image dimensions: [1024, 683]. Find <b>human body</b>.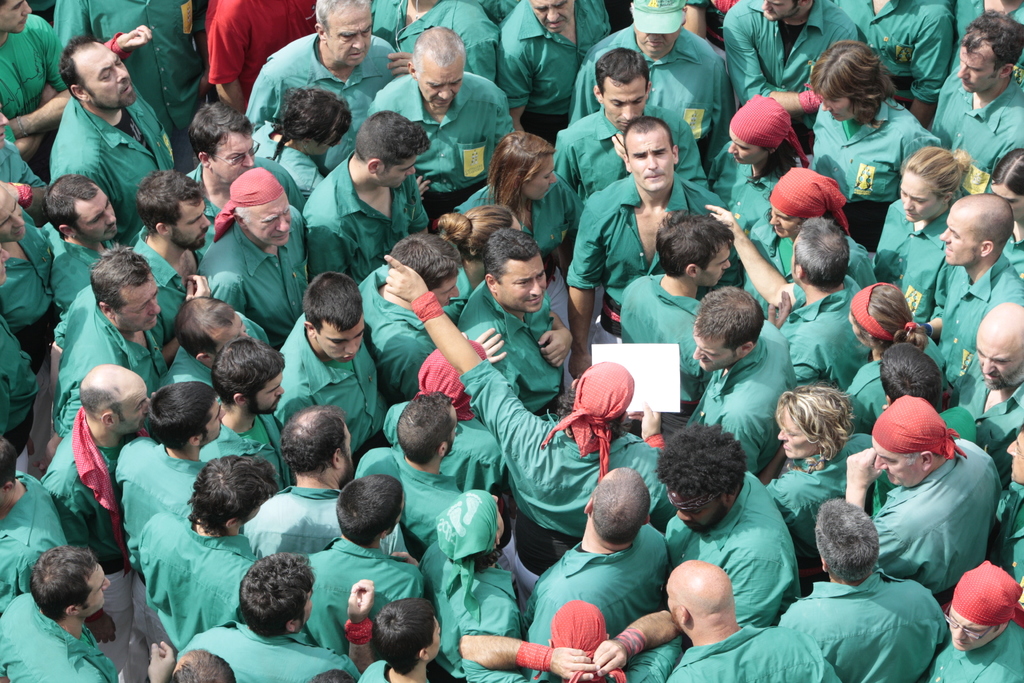
269,280,385,473.
